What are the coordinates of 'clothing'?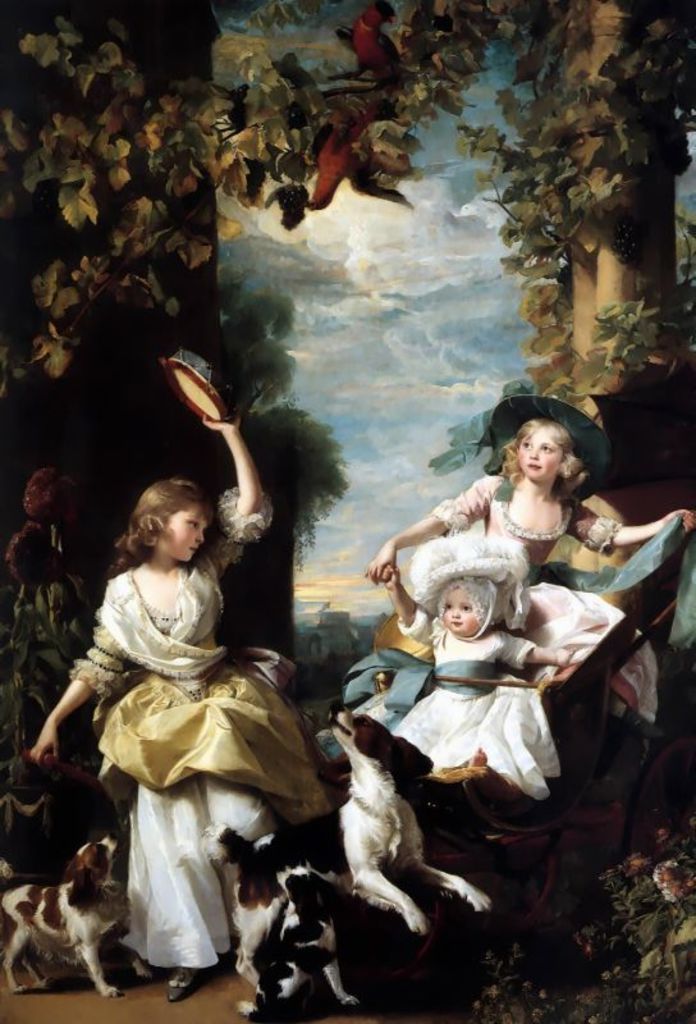
(left=390, top=626, right=567, bottom=809).
